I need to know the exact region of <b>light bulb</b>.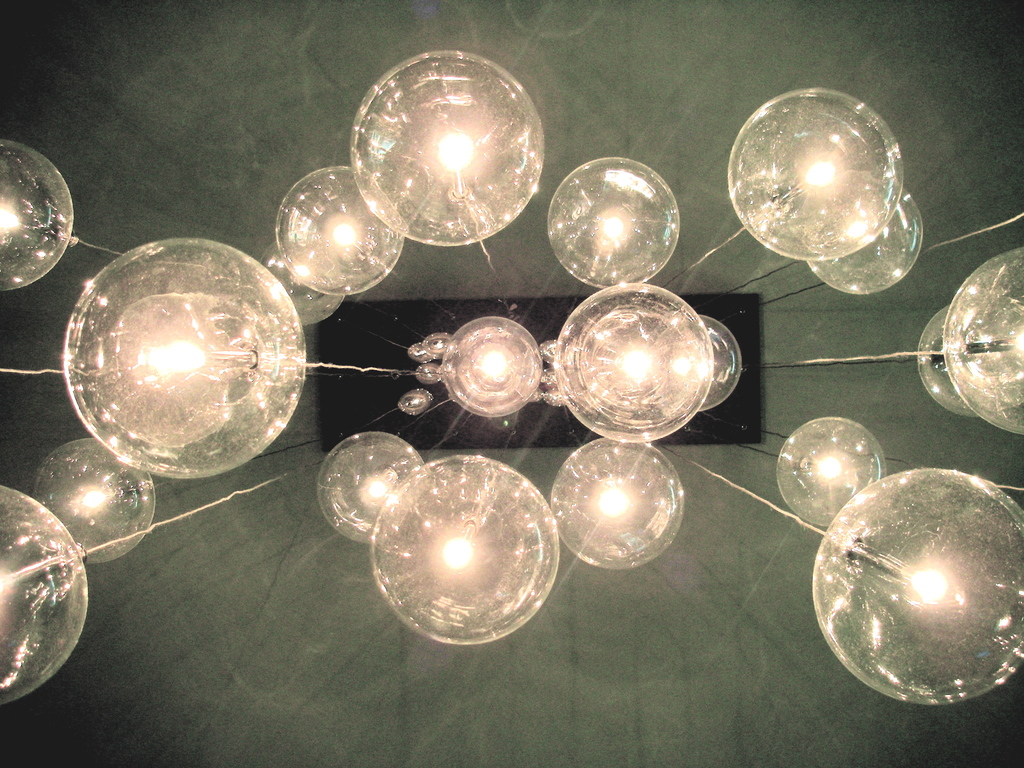
Region: crop(724, 86, 908, 260).
